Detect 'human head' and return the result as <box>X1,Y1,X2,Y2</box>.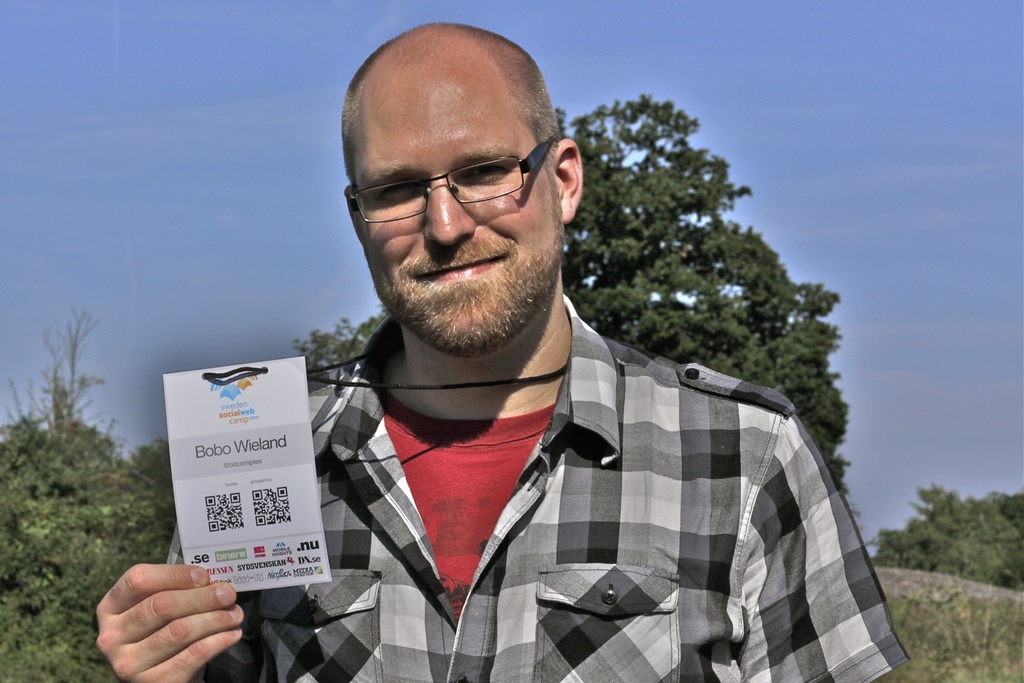
<box>344,26,581,354</box>.
